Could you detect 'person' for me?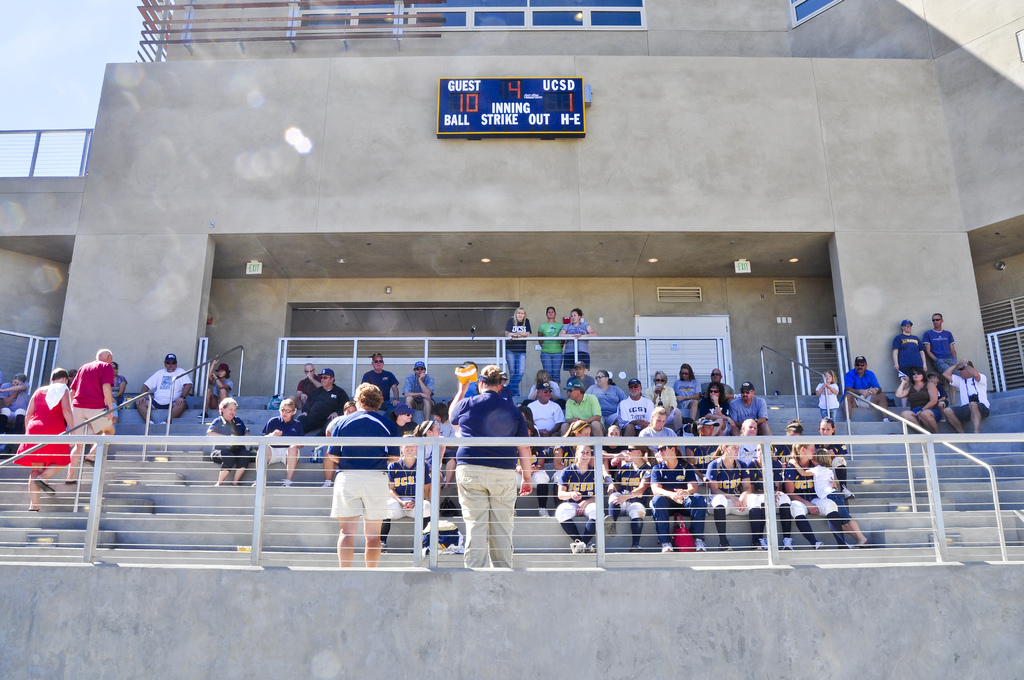
Detection result: rect(565, 311, 591, 366).
